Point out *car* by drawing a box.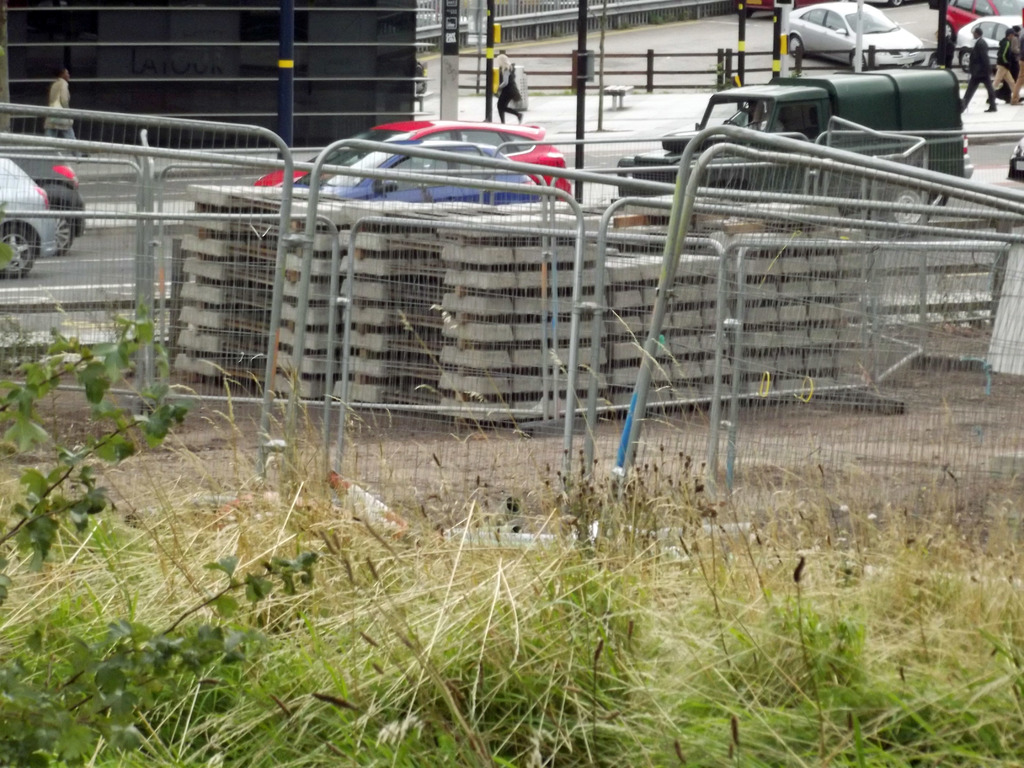
left=0, top=157, right=59, bottom=280.
